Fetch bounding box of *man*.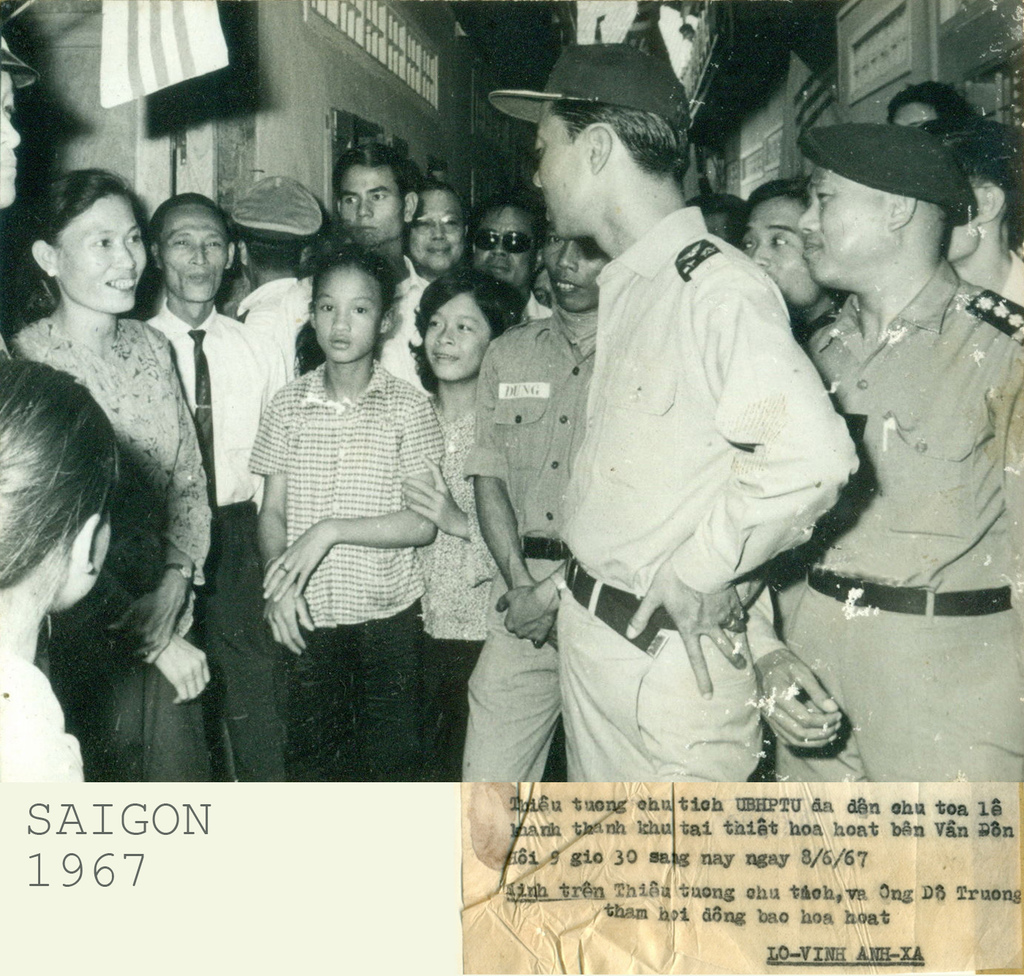
Bbox: x1=917, y1=129, x2=1023, y2=313.
